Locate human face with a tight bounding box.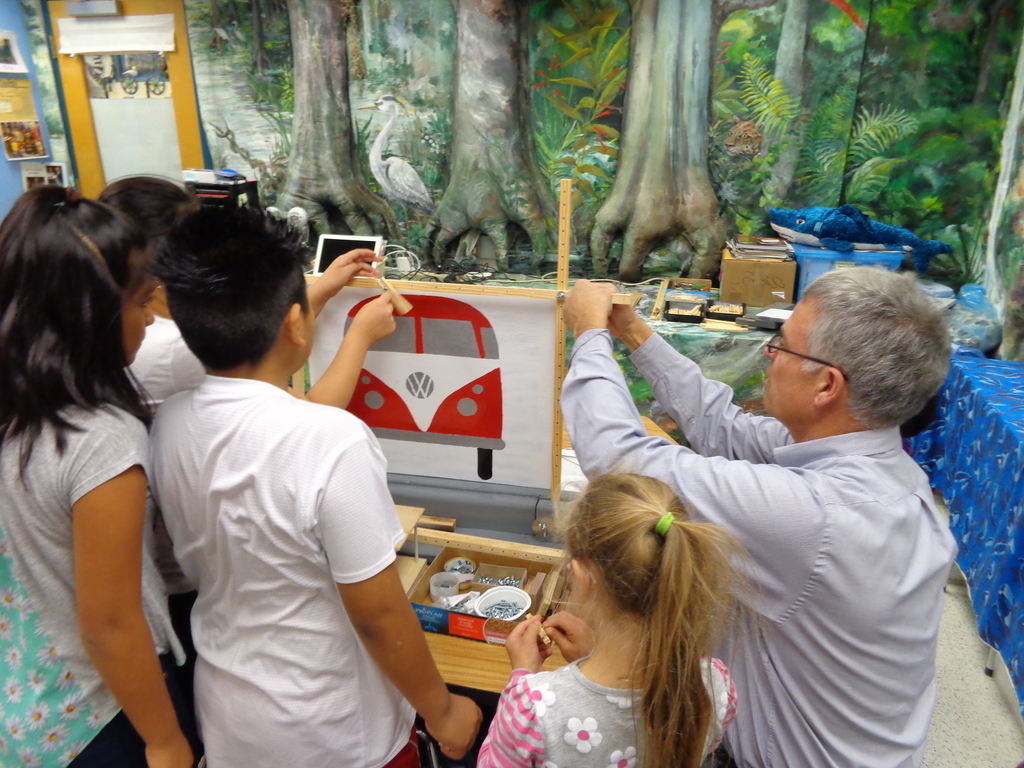
box=[761, 303, 818, 415].
